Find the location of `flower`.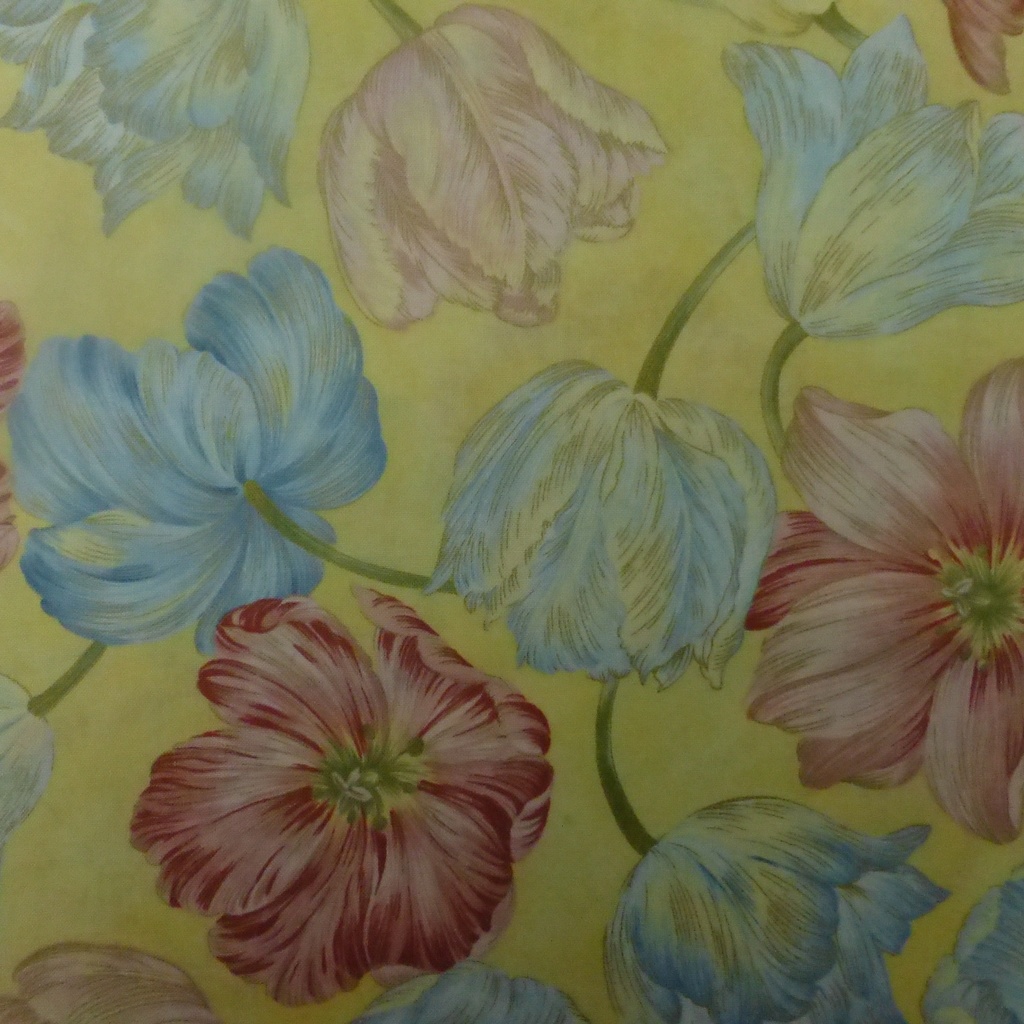
Location: (x1=940, y1=0, x2=1023, y2=95).
